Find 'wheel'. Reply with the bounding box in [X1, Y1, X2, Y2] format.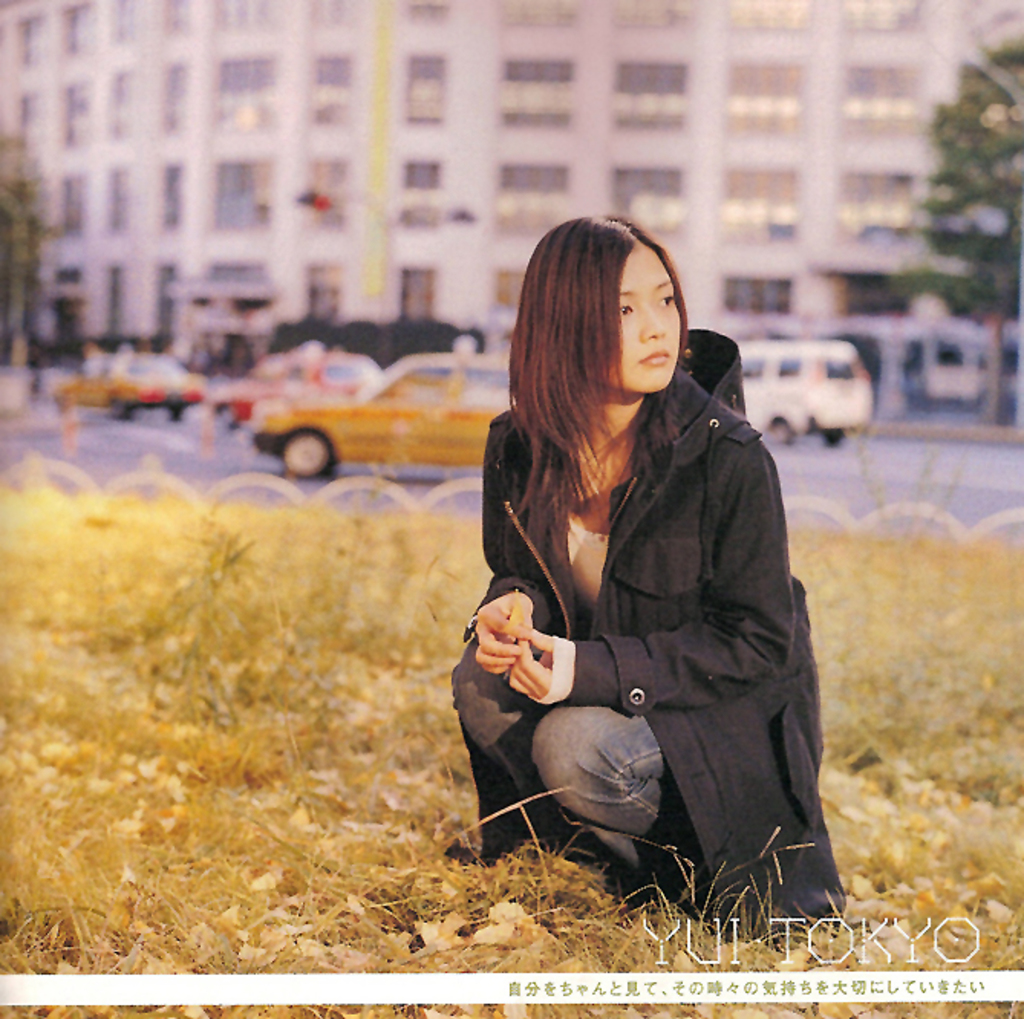
[280, 427, 340, 488].
